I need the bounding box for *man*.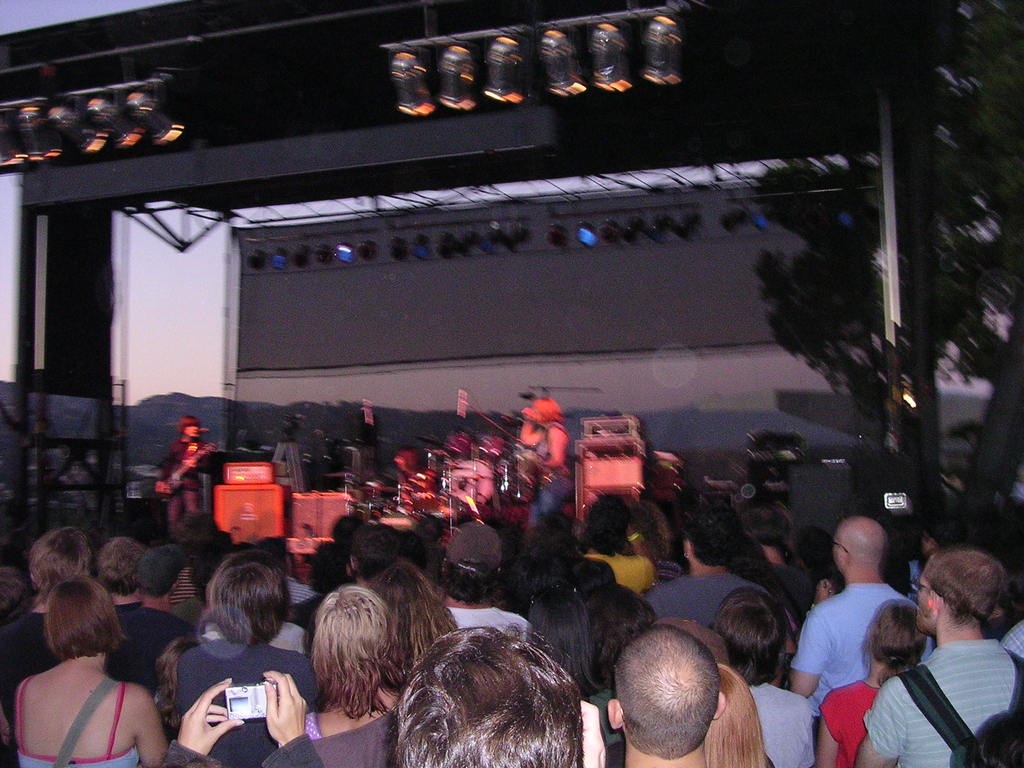
Here it is: 435 521 531 637.
